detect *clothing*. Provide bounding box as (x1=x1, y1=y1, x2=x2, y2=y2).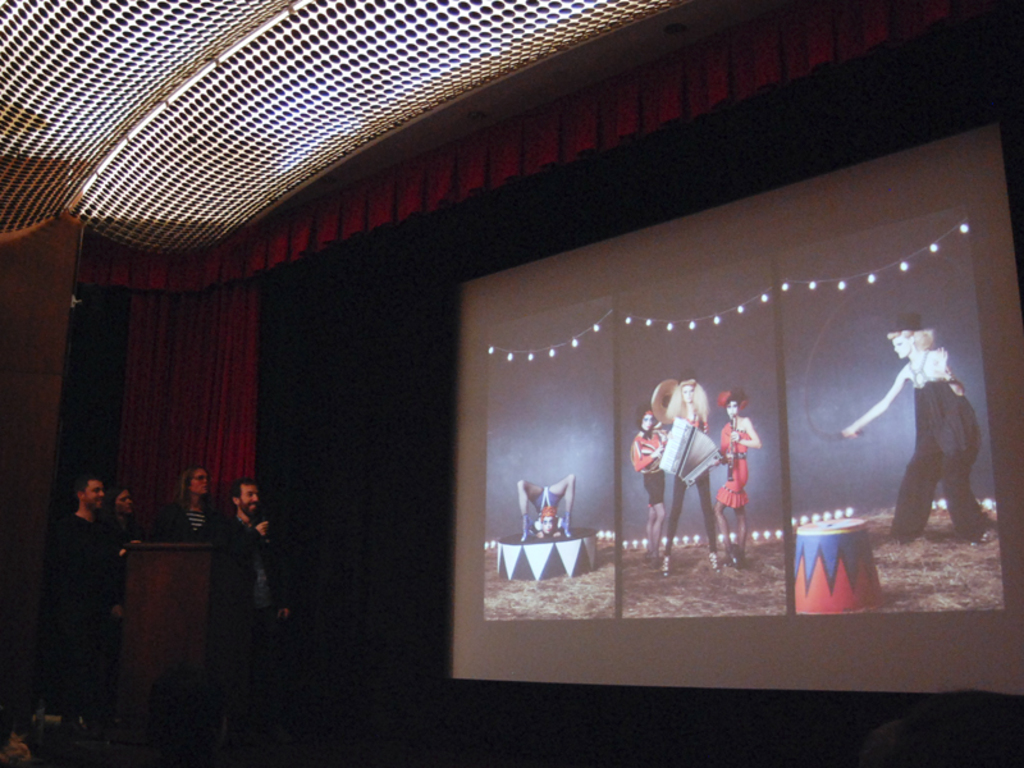
(x1=100, y1=513, x2=137, y2=611).
